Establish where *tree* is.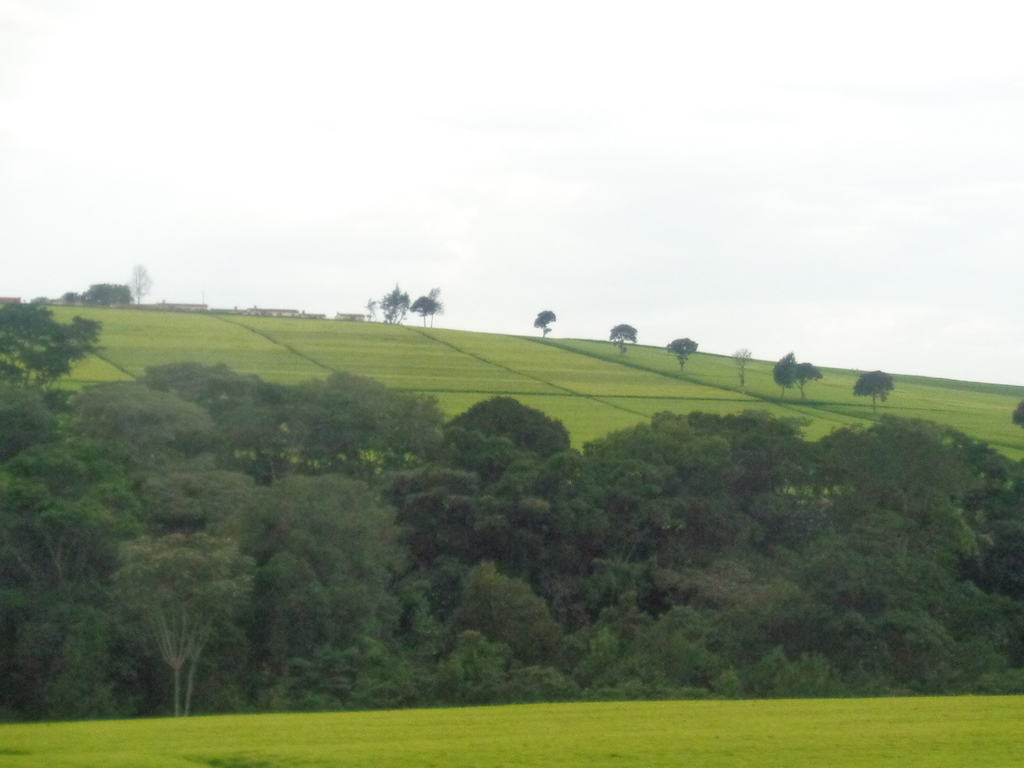
Established at BBox(364, 294, 378, 324).
